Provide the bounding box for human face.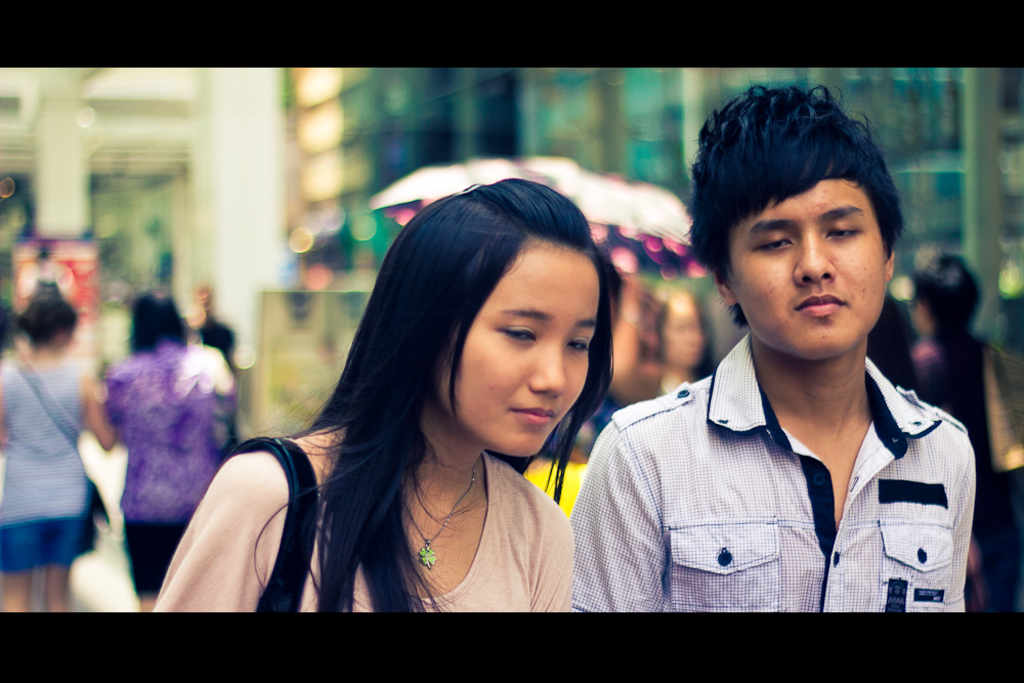
(left=458, top=249, right=603, bottom=469).
